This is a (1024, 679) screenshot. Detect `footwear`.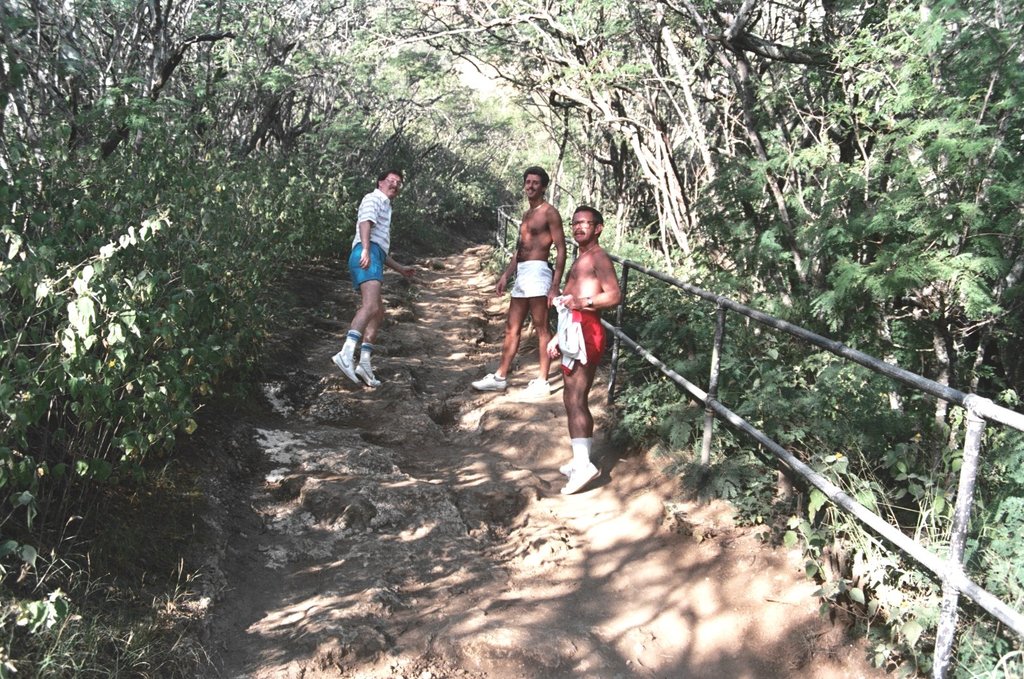
<region>470, 373, 509, 394</region>.
